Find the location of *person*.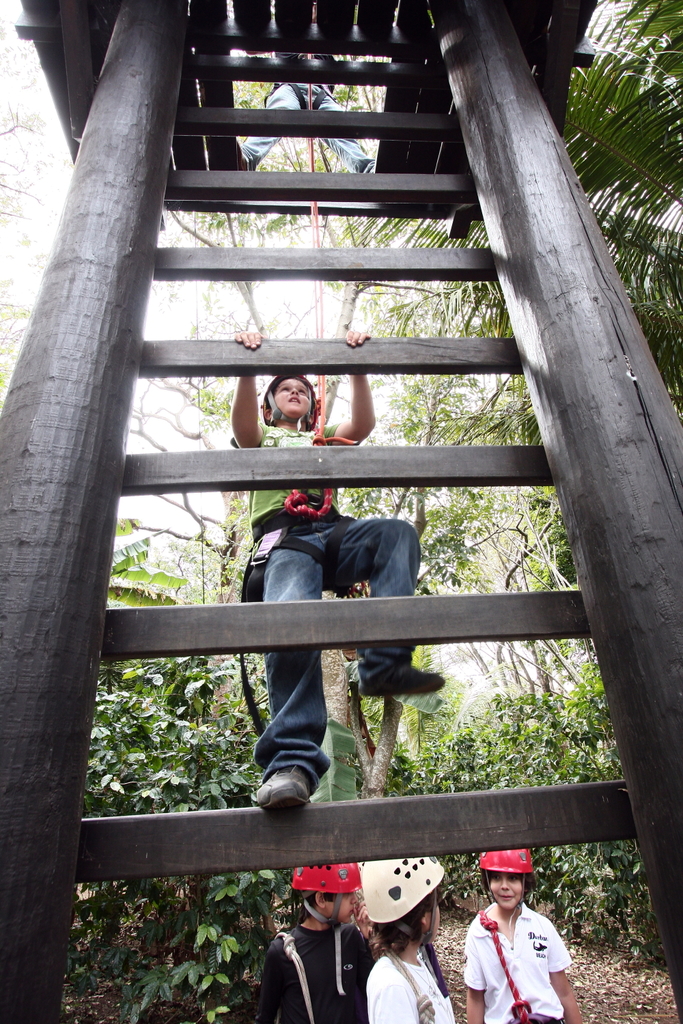
Location: <box>458,855,572,1023</box>.
